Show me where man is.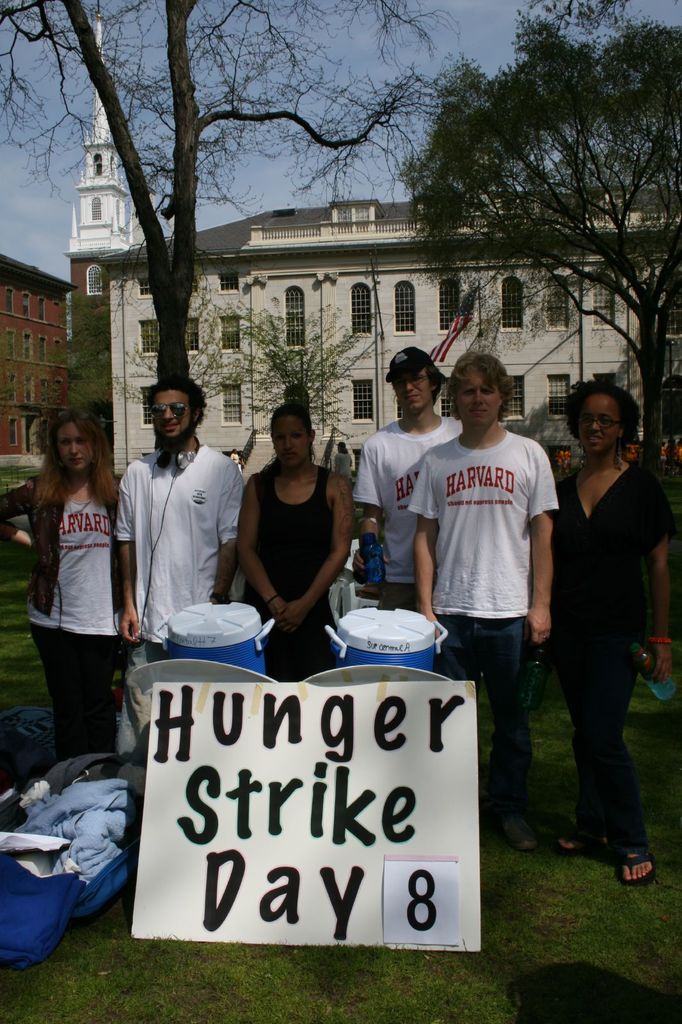
man is at (353,342,472,629).
